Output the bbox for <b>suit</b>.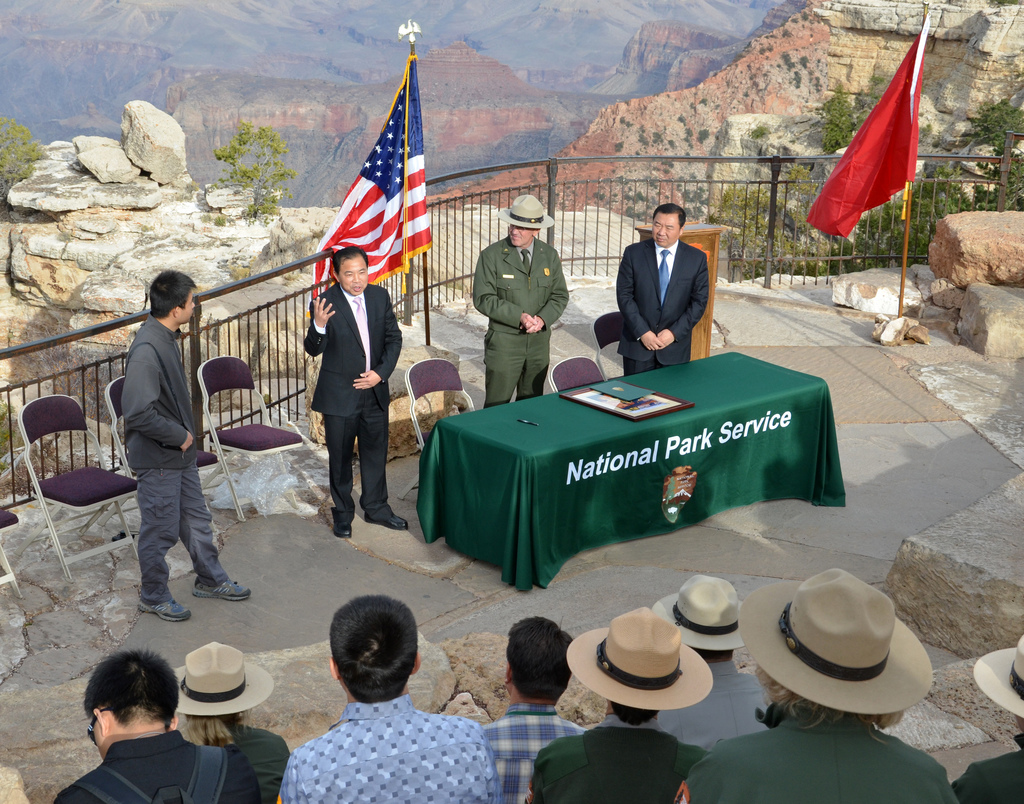
x1=610, y1=195, x2=722, y2=352.
